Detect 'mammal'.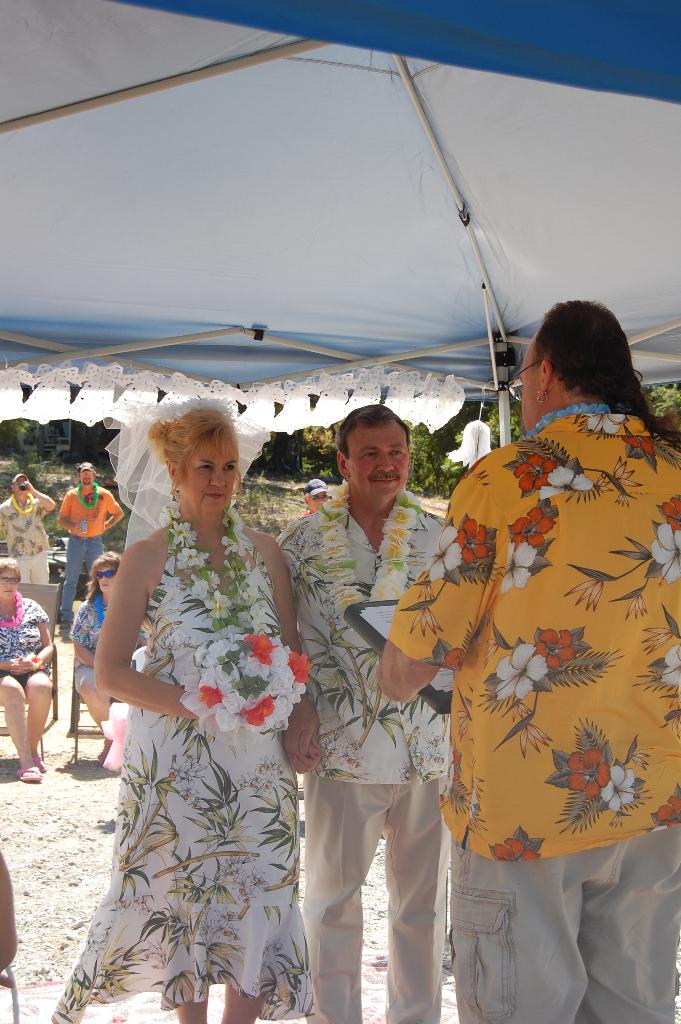
Detected at box(297, 477, 329, 517).
